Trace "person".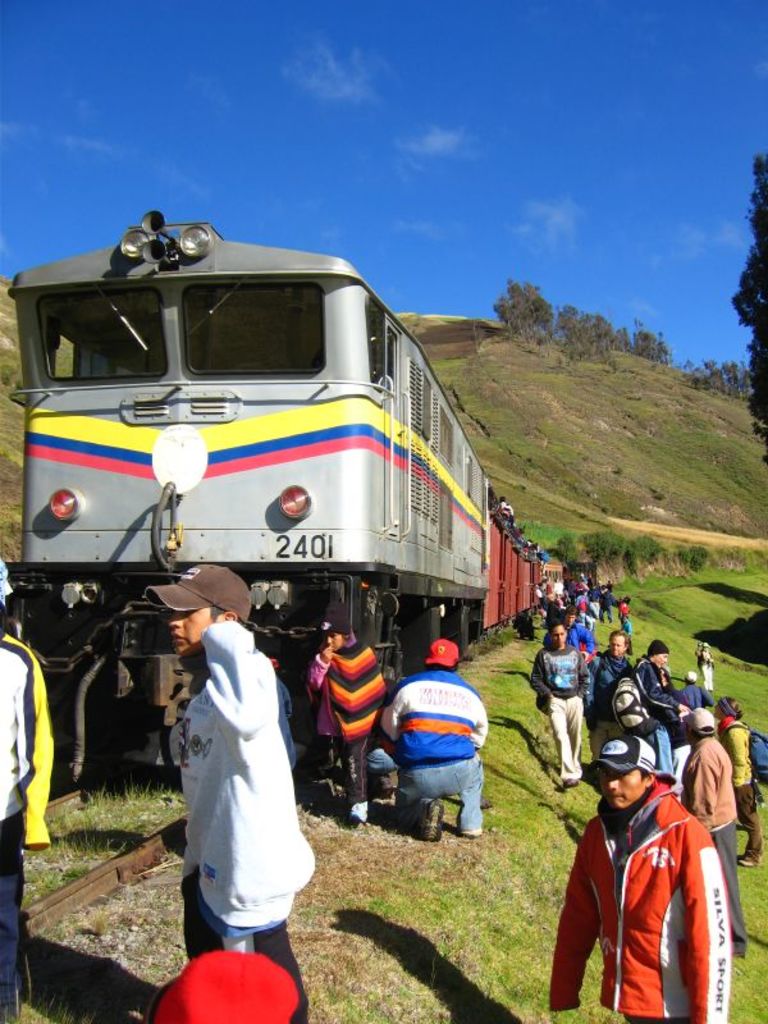
Traced to select_region(383, 634, 492, 849).
